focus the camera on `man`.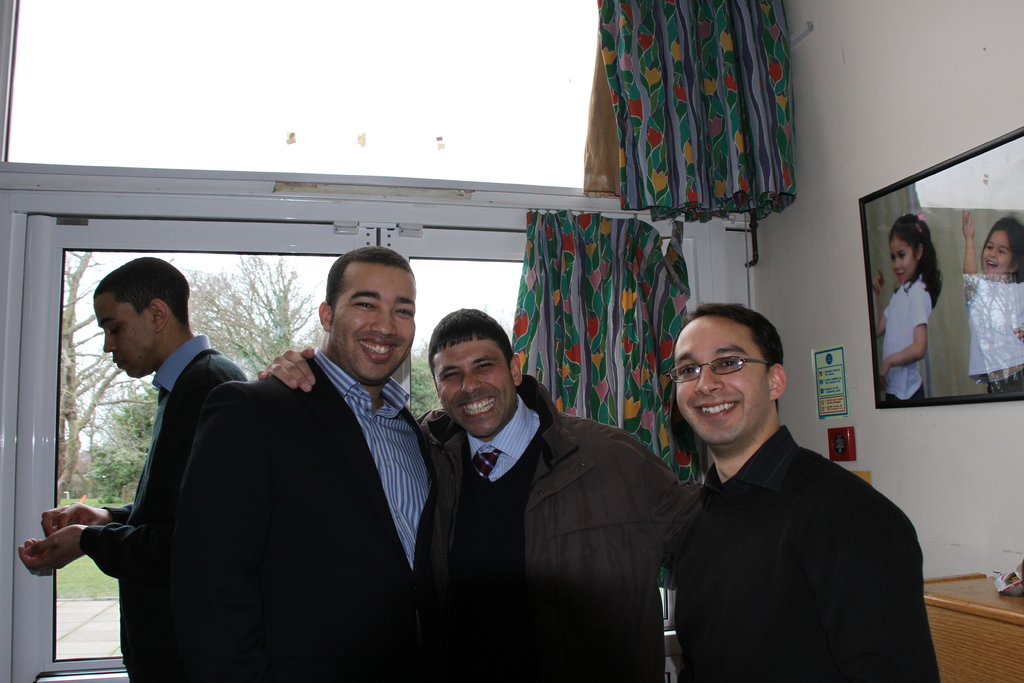
Focus region: select_region(175, 245, 464, 682).
